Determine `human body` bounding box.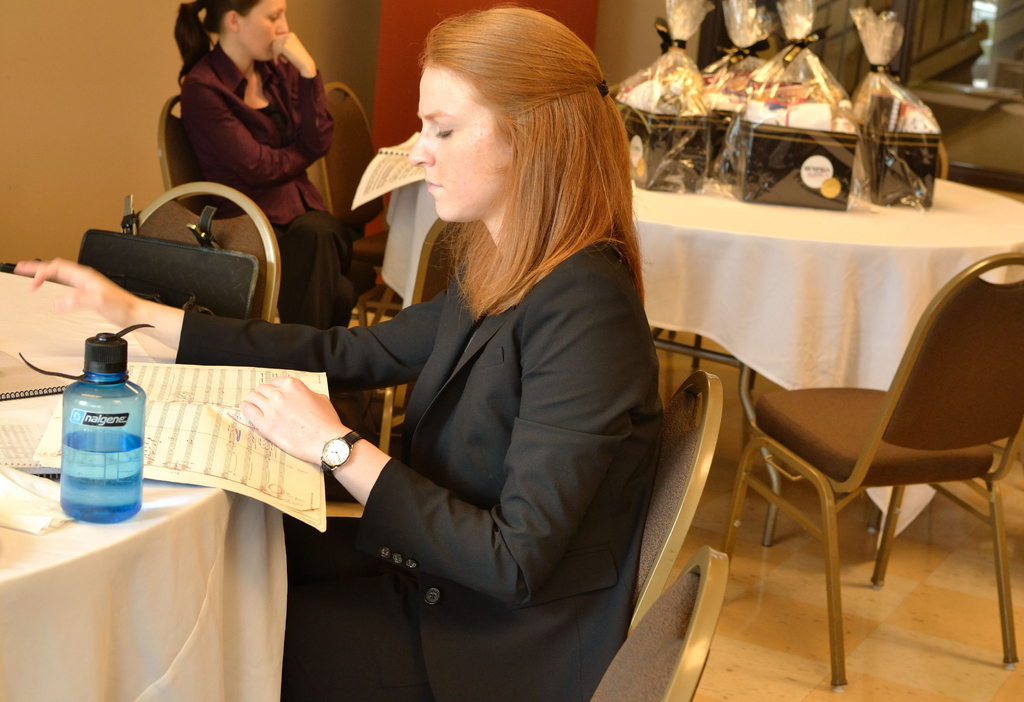
Determined: (15,0,662,701).
